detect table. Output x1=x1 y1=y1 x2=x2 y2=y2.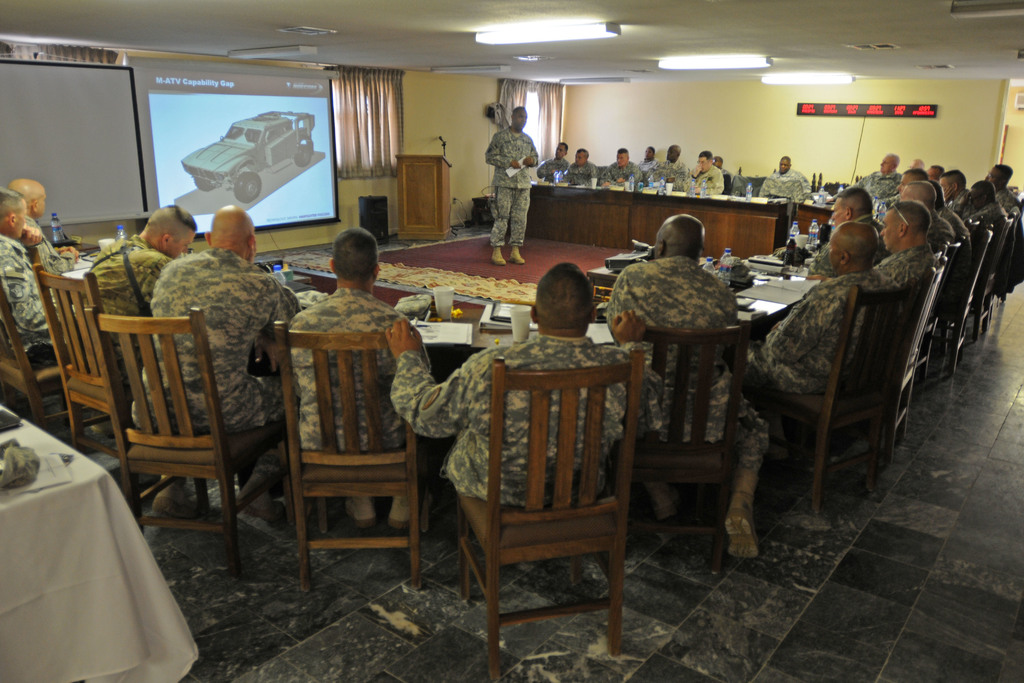
x1=298 y1=255 x2=807 y2=350.
